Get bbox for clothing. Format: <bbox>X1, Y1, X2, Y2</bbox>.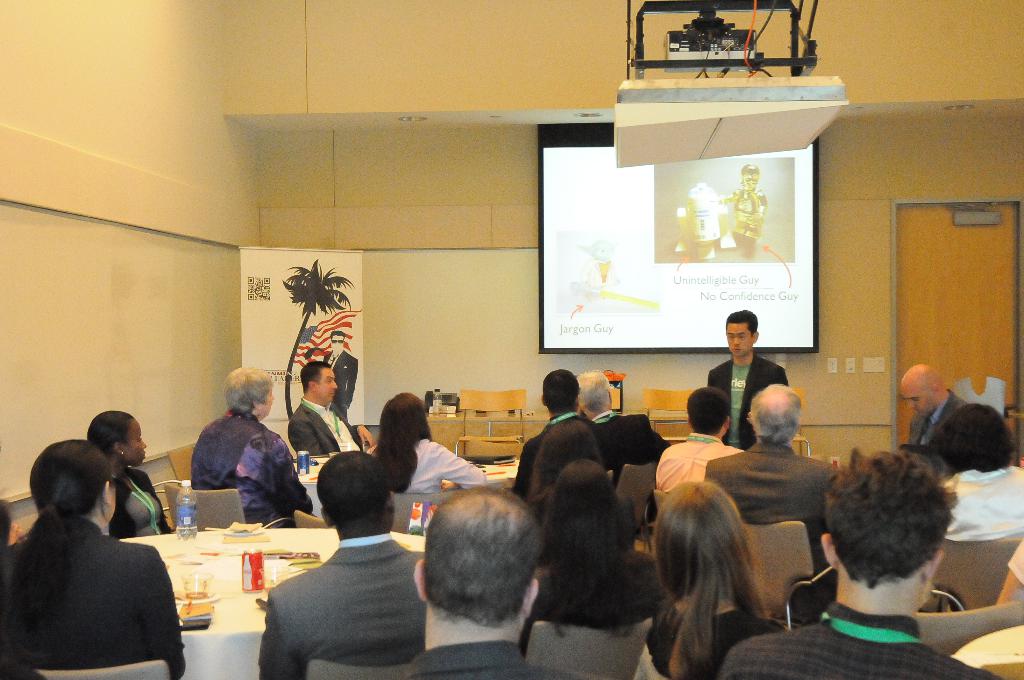
<bbox>257, 491, 436, 674</bbox>.
